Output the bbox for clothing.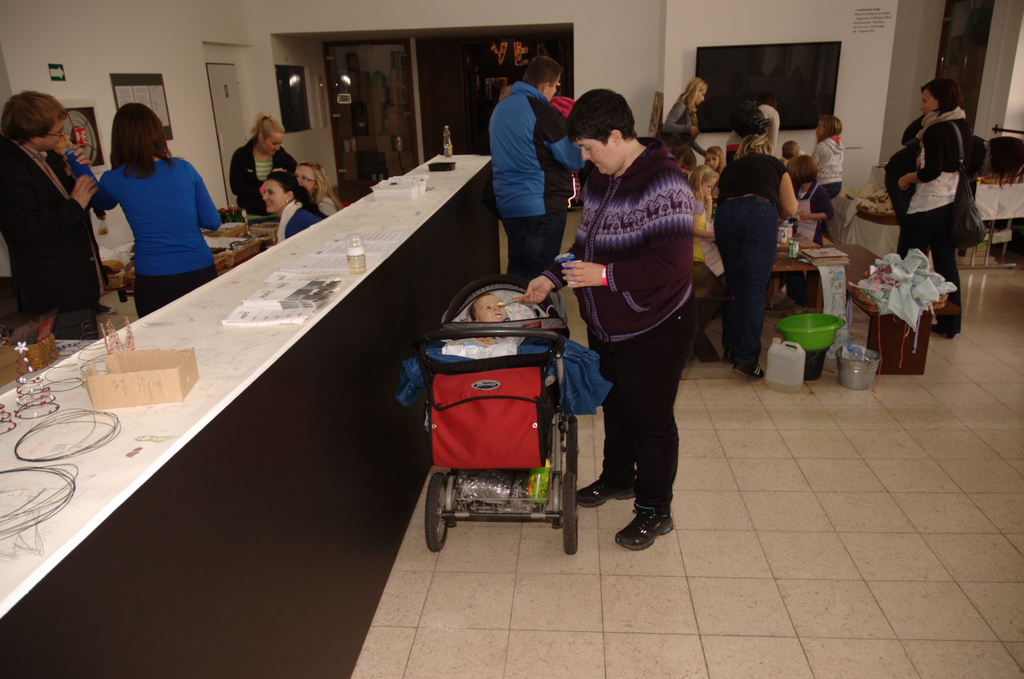
<bbox>541, 148, 698, 518</bbox>.
